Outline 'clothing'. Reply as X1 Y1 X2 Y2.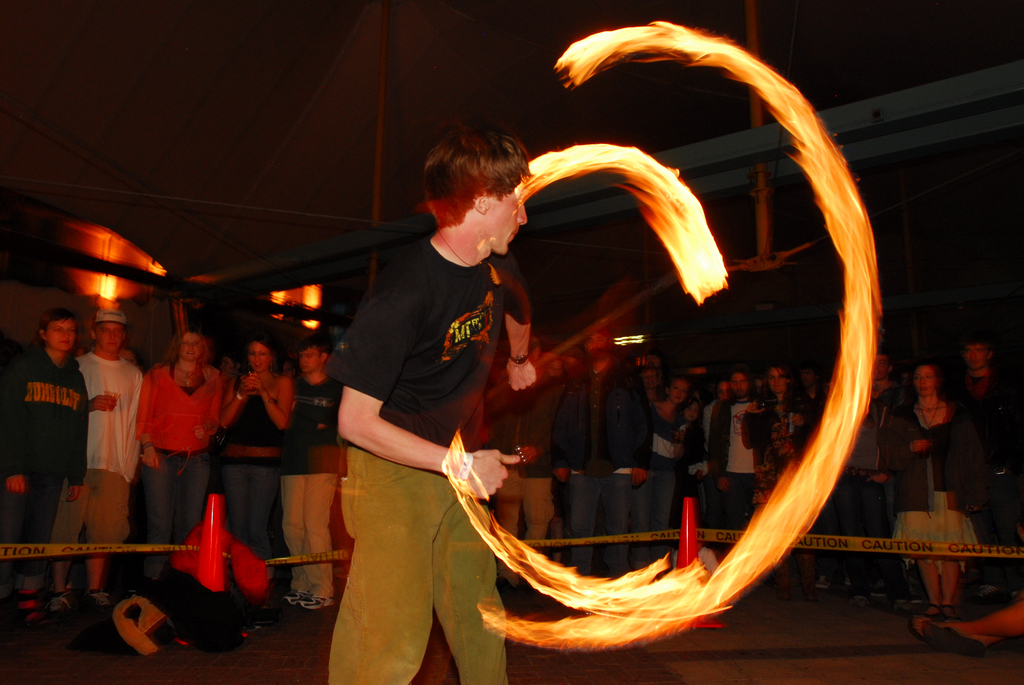
52 342 152 555.
